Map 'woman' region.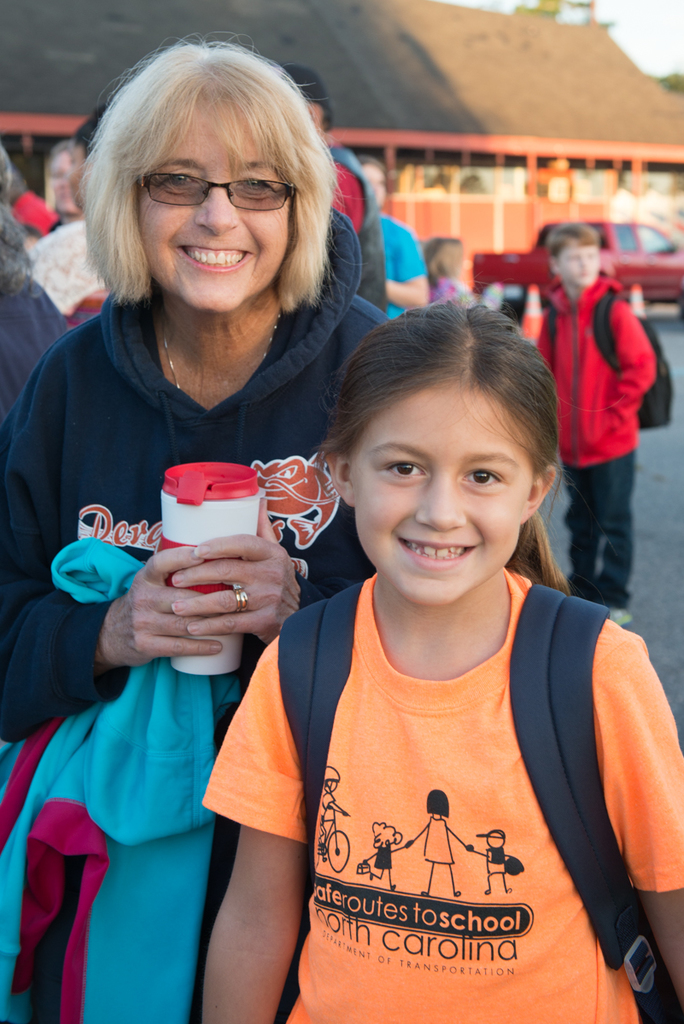
Mapped to box=[354, 153, 429, 324].
